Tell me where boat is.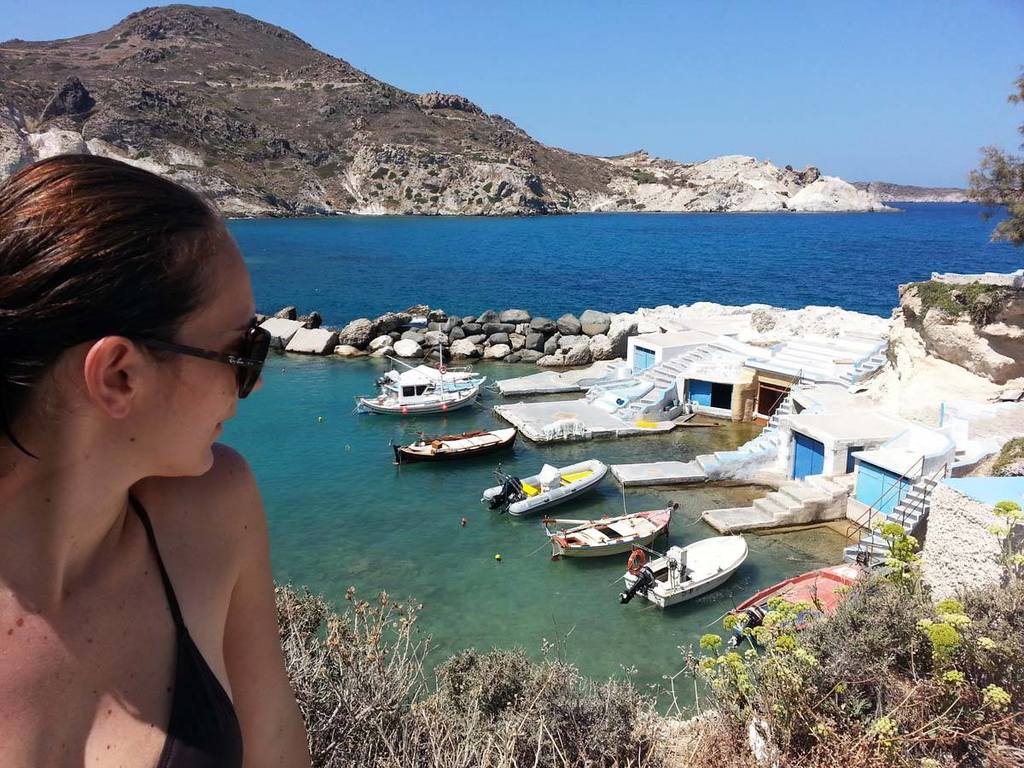
boat is at BBox(348, 329, 487, 412).
